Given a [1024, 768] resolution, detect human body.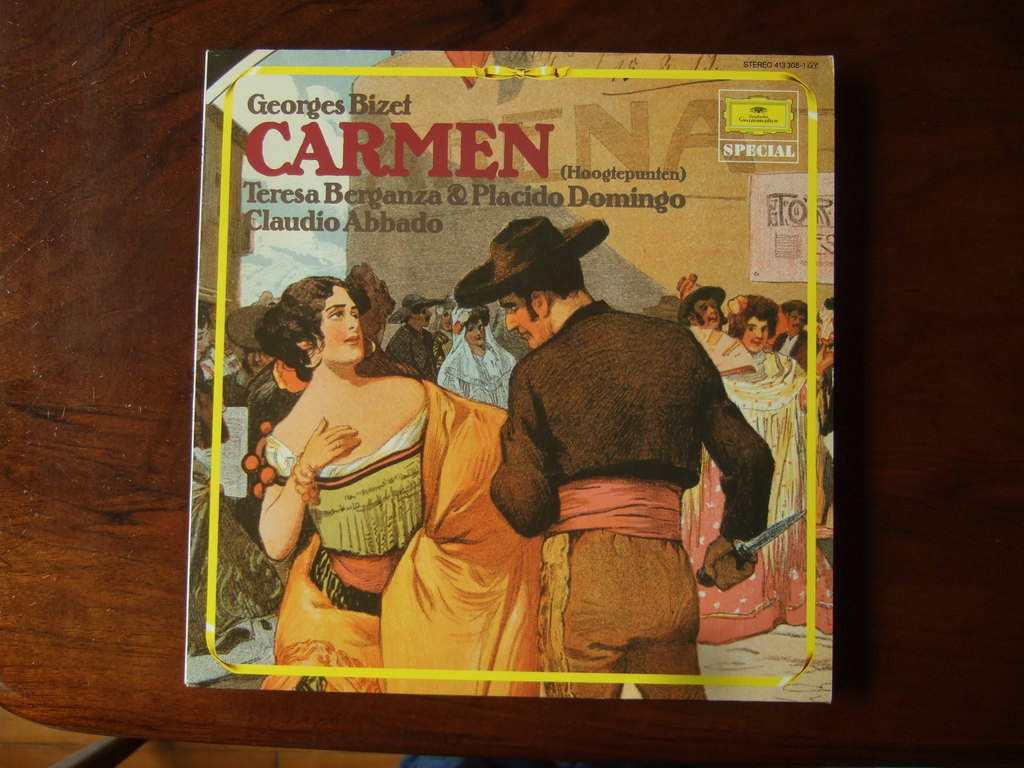
{"left": 199, "top": 302, "right": 288, "bottom": 415}.
